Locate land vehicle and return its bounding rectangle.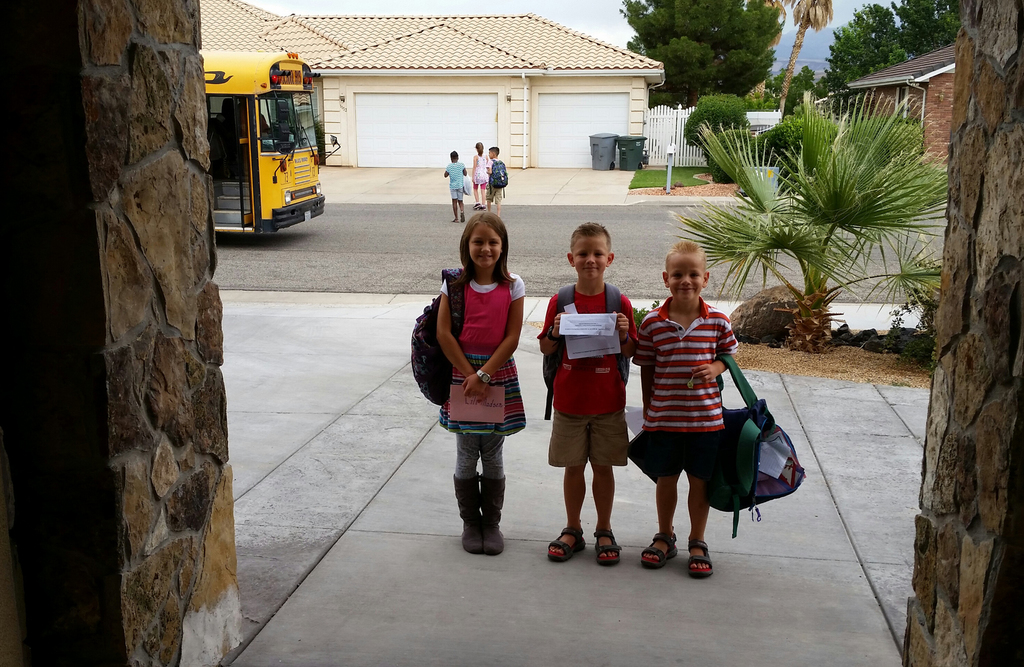
detection(198, 47, 338, 234).
